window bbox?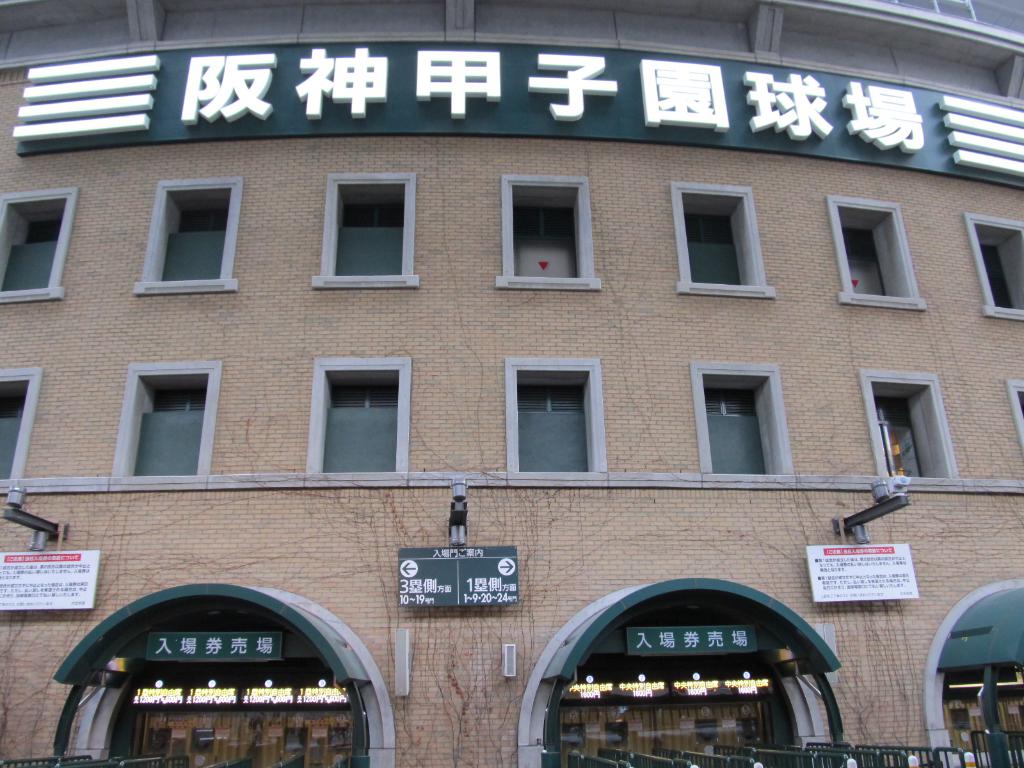
x1=134, y1=387, x2=206, y2=477
